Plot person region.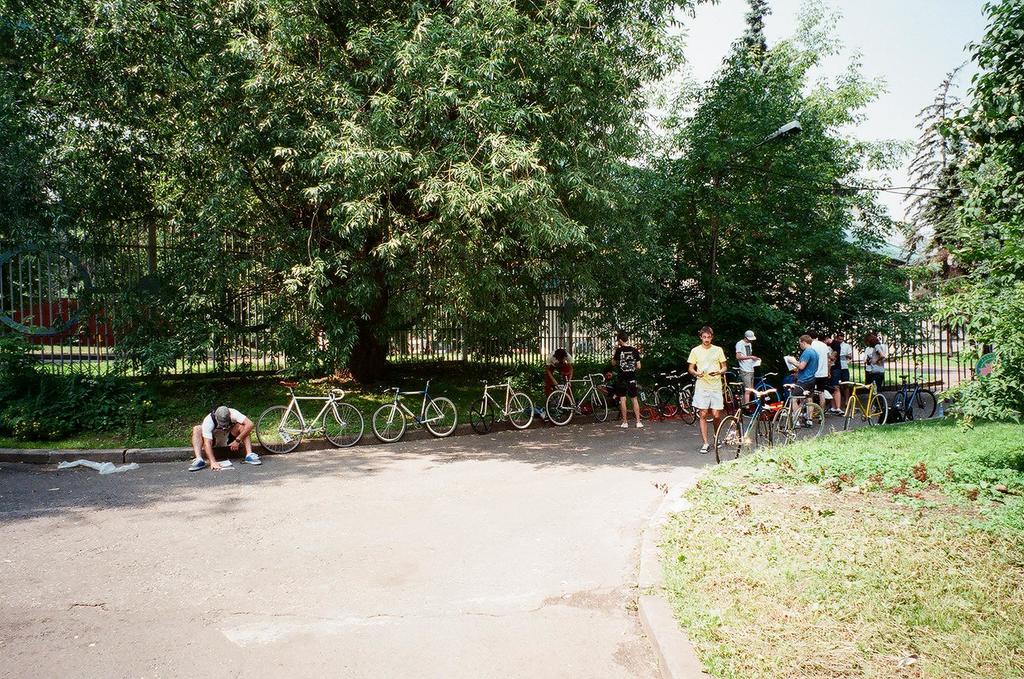
Plotted at box(782, 330, 819, 430).
